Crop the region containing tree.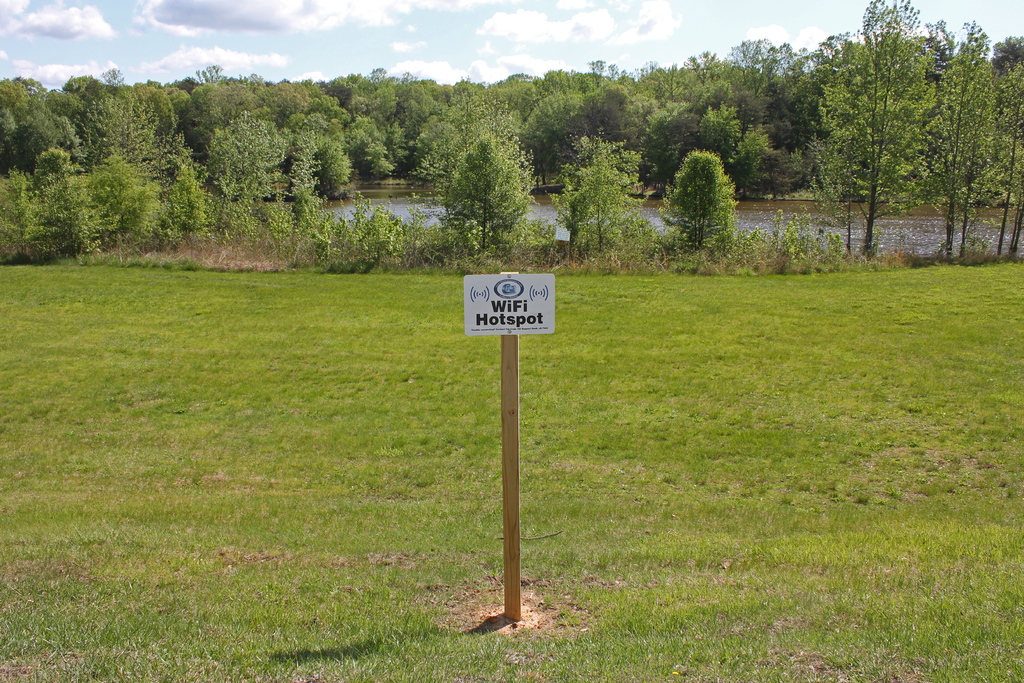
Crop region: 365/139/394/181.
